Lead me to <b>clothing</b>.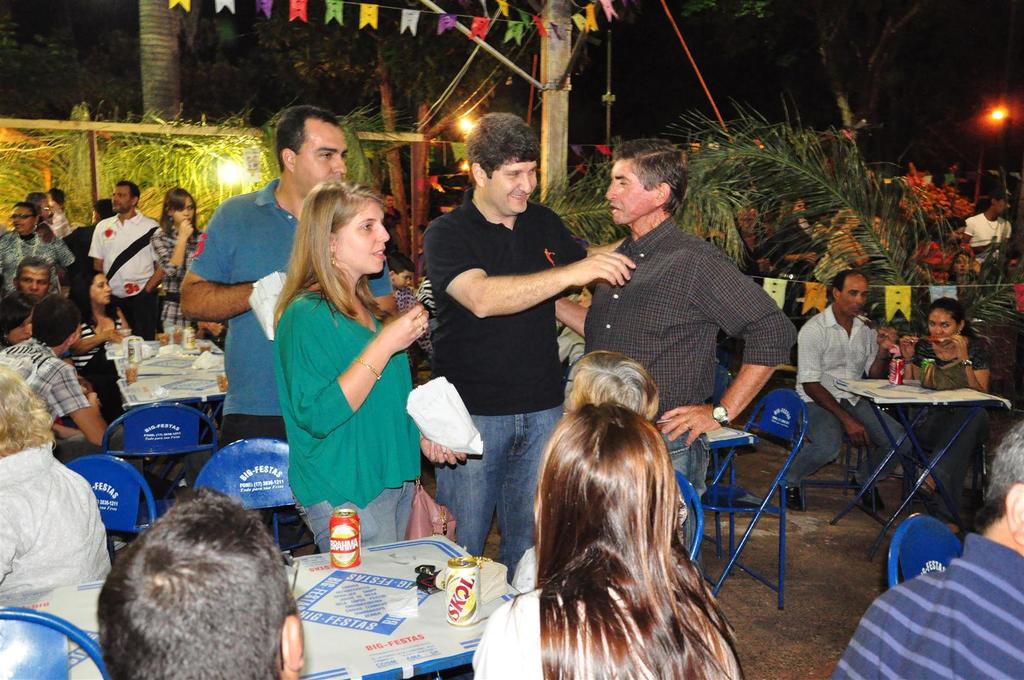
Lead to box=[91, 220, 159, 336].
